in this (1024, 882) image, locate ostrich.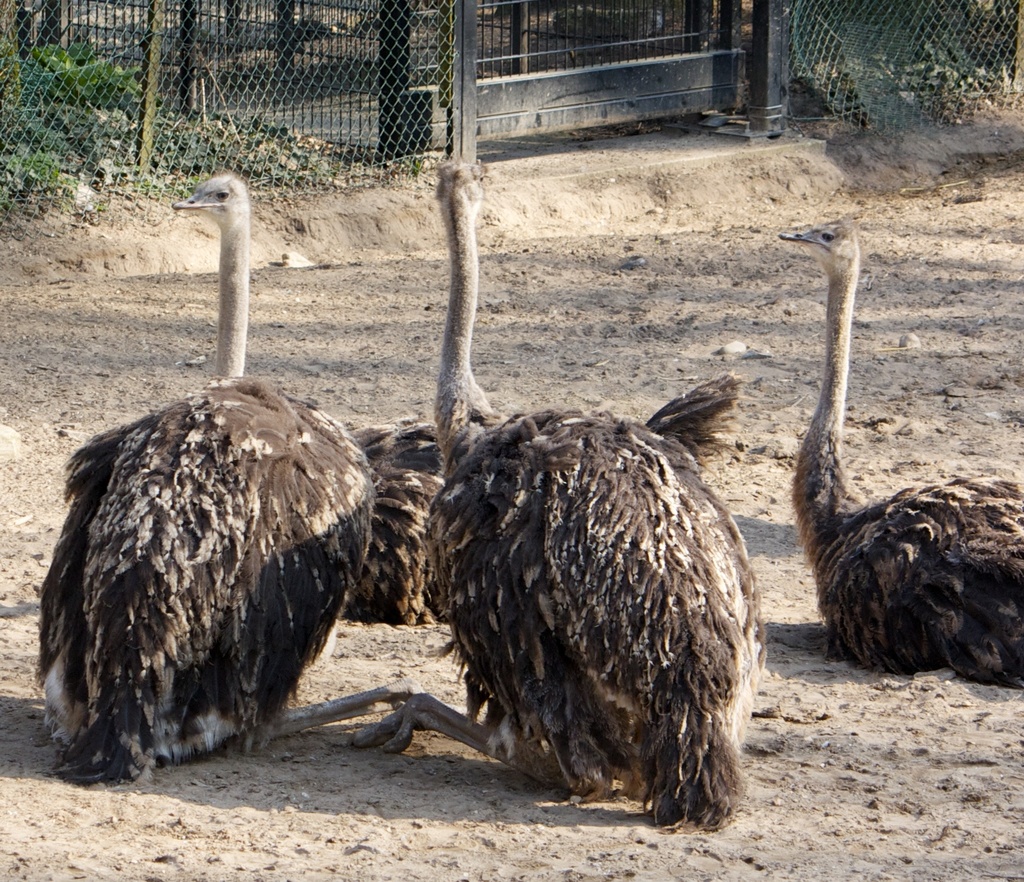
Bounding box: select_region(771, 216, 1023, 686).
